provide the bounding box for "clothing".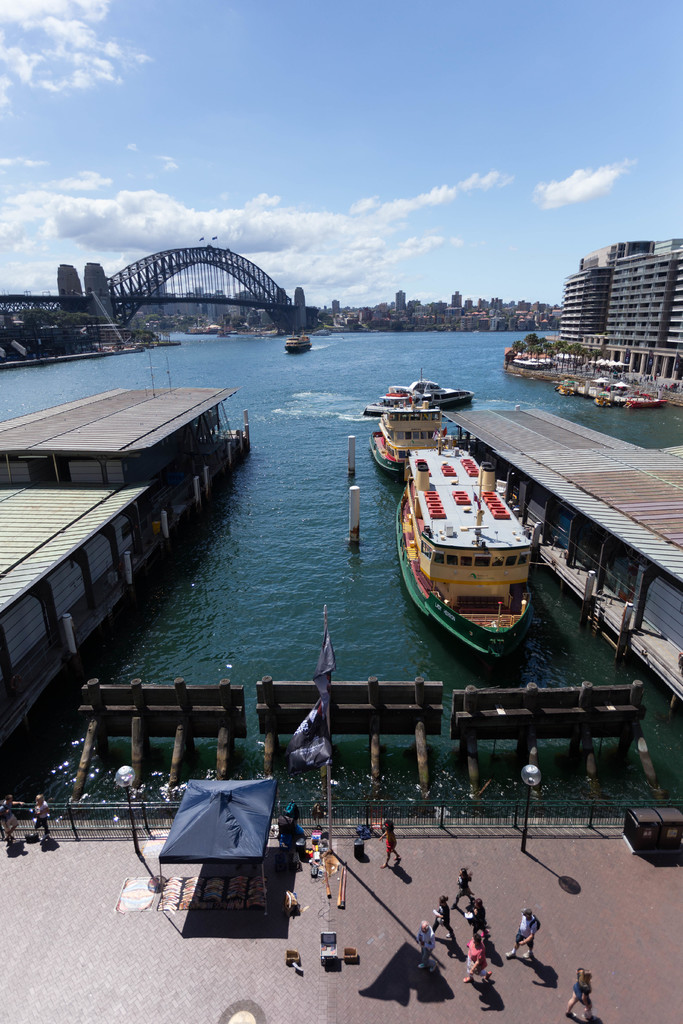
<box>473,904,487,934</box>.
